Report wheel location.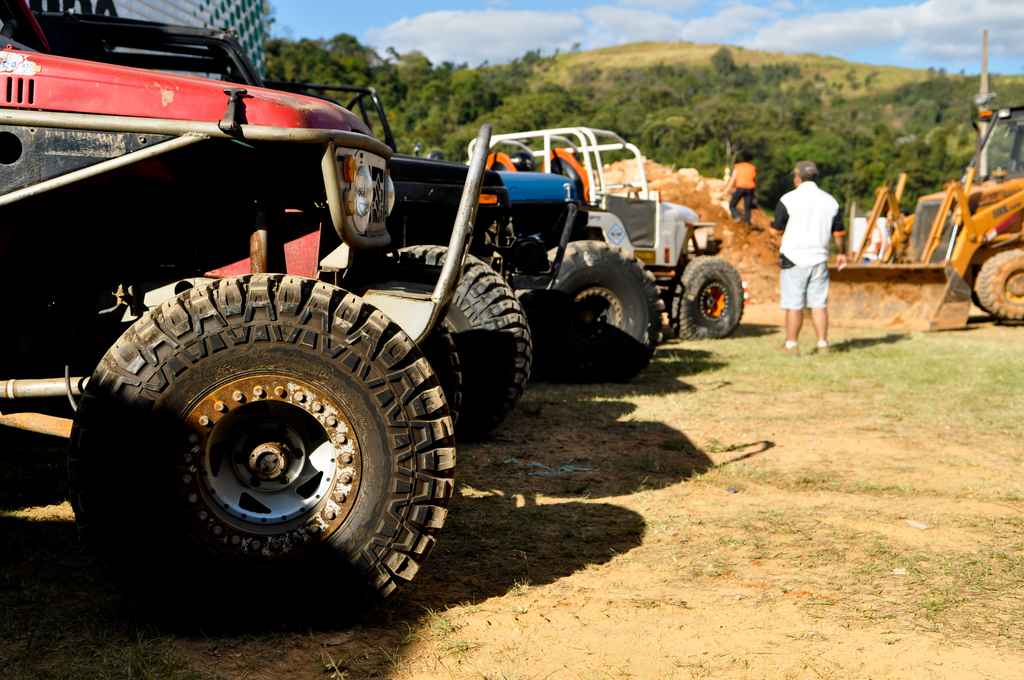
Report: bbox(50, 261, 477, 610).
